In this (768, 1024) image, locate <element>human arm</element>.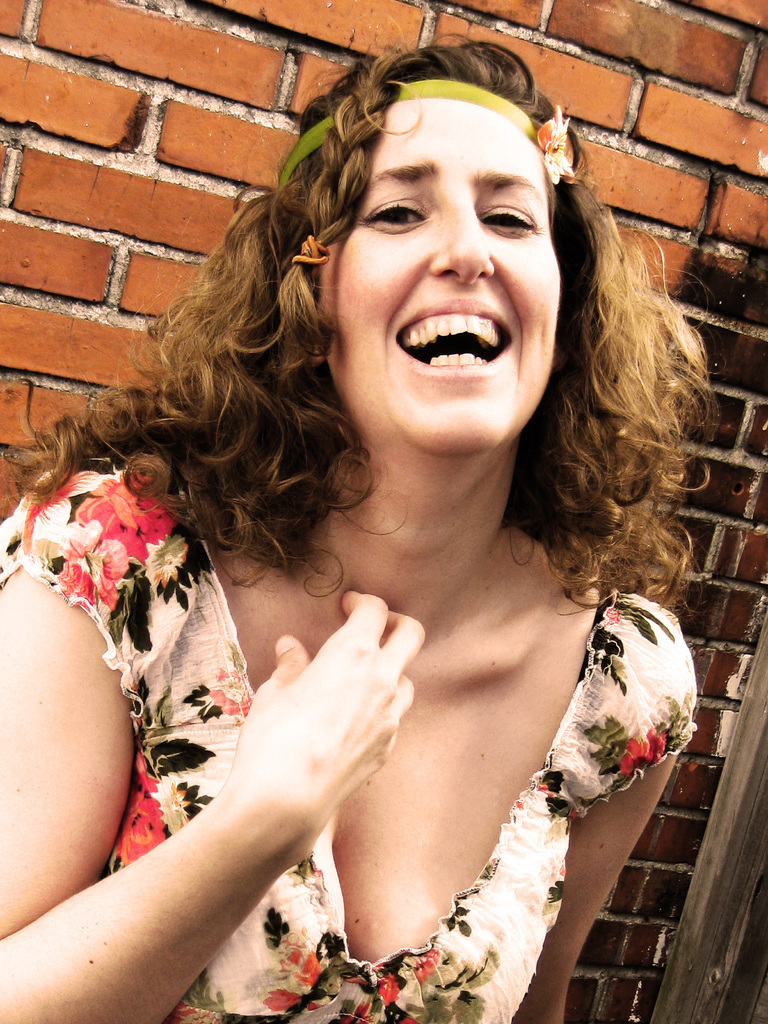
Bounding box: (527,631,696,1023).
